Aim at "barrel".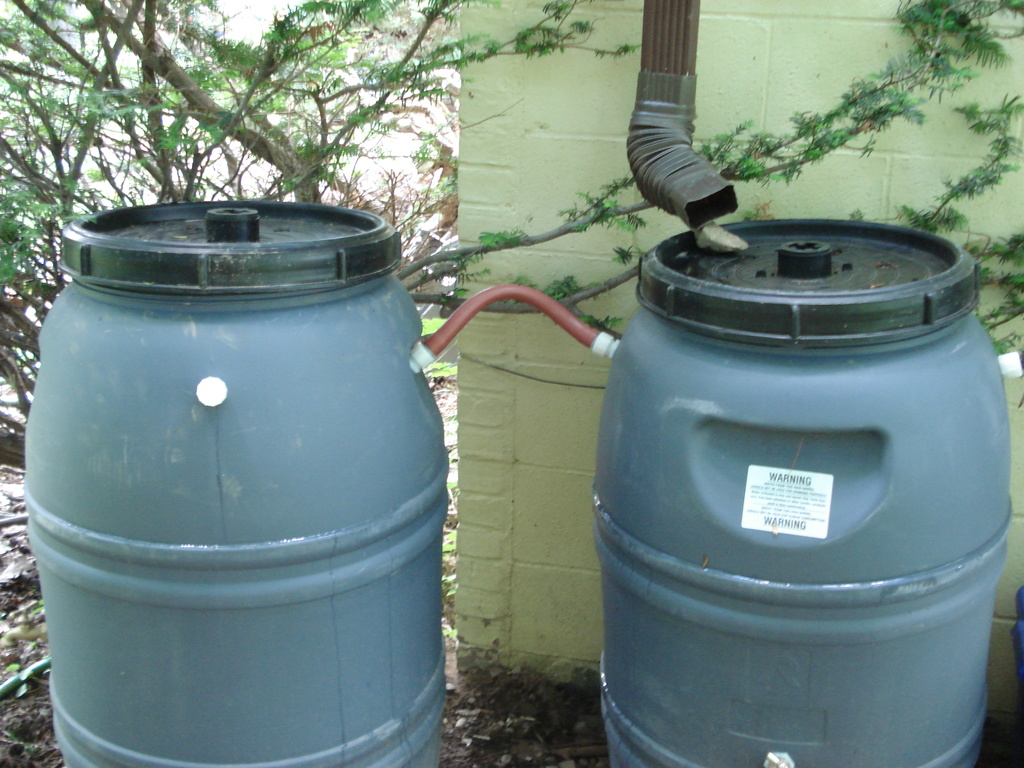
Aimed at left=14, top=198, right=453, bottom=767.
